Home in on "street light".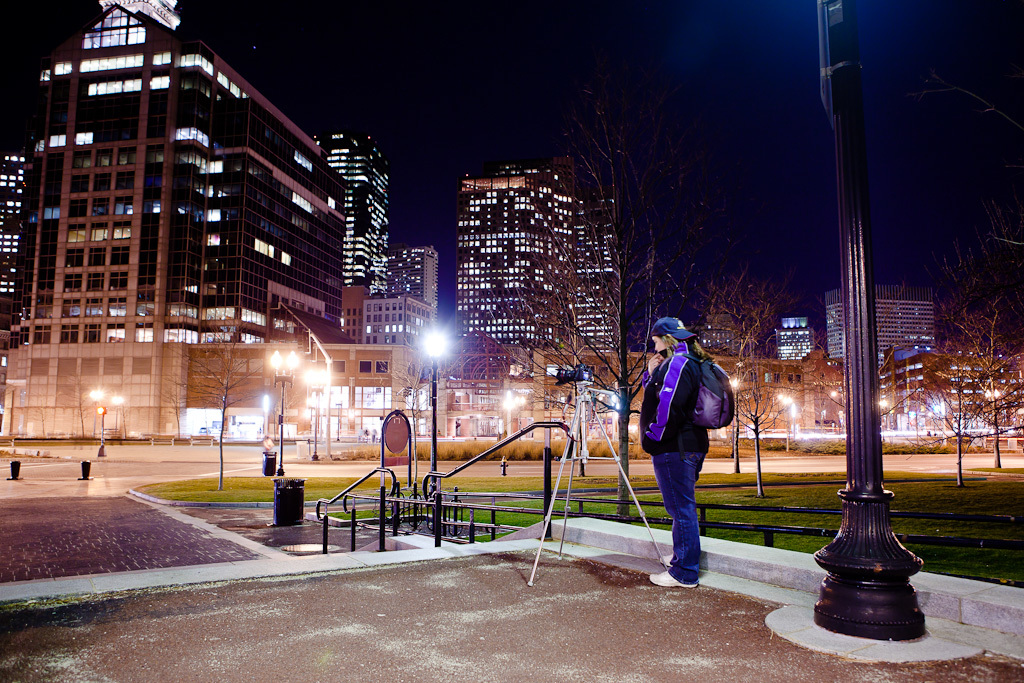
Homed in at 606, 390, 623, 434.
